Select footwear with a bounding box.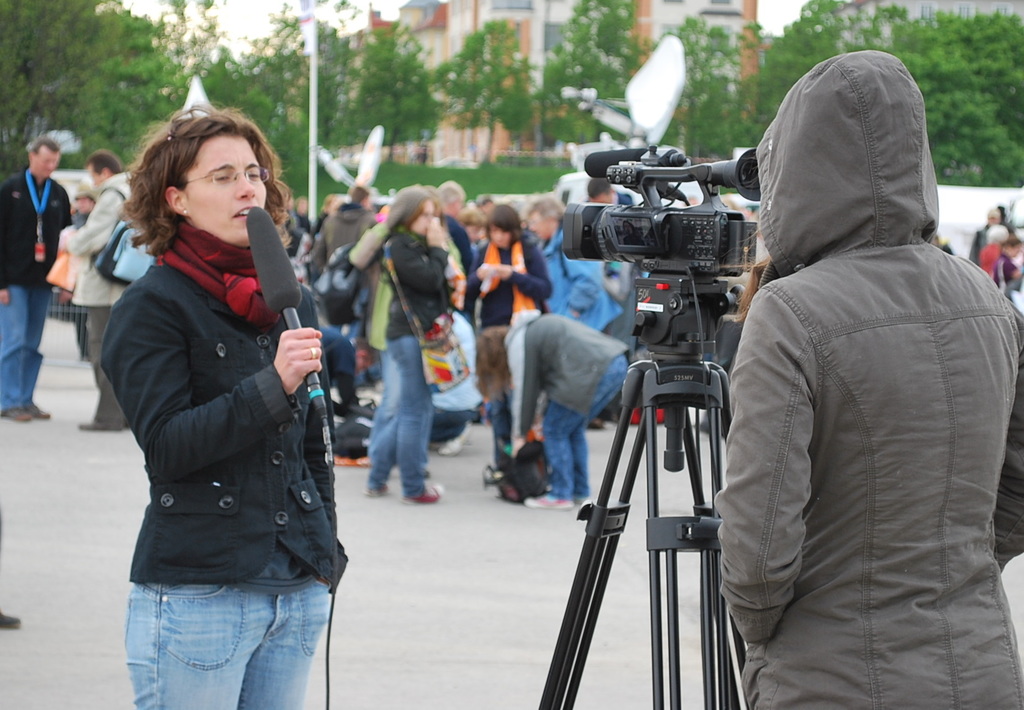
BBox(401, 484, 445, 506).
